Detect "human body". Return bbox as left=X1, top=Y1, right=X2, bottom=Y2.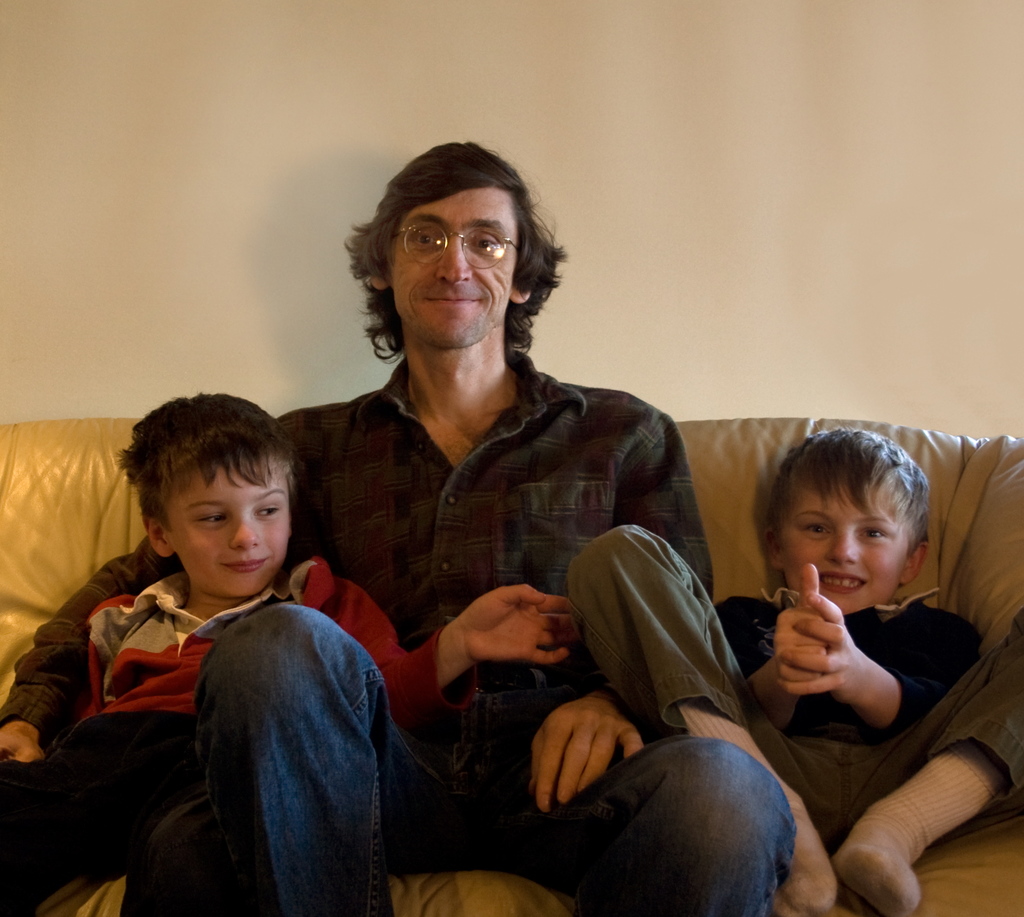
left=0, top=395, right=573, bottom=916.
